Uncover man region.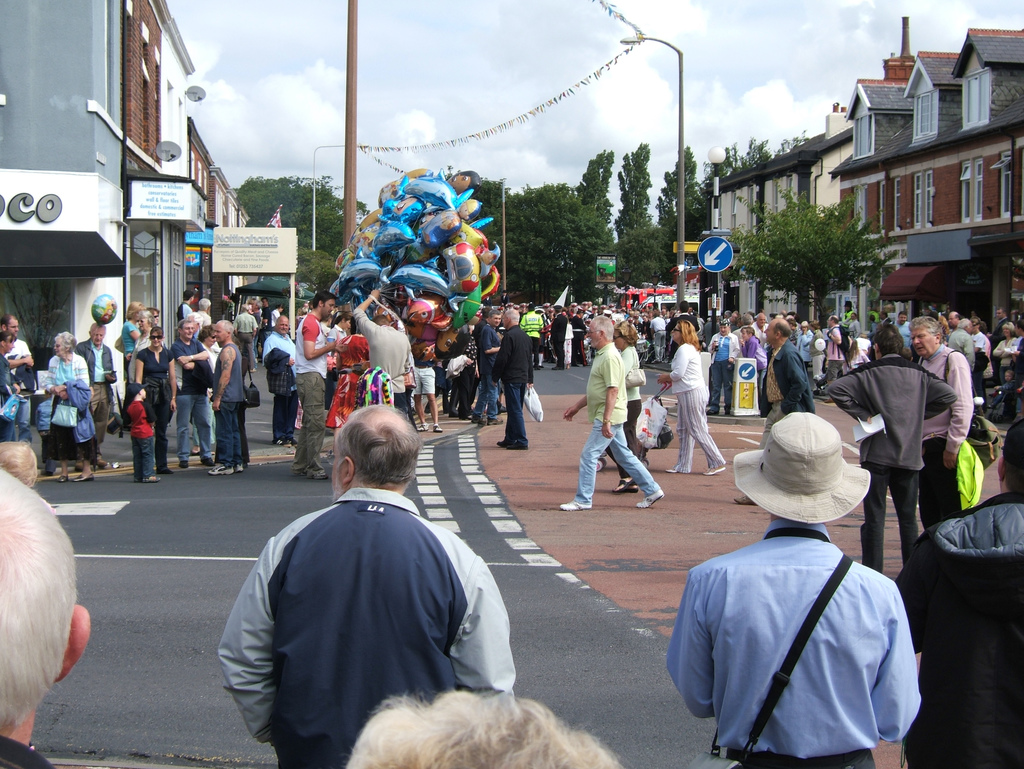
Uncovered: select_region(207, 400, 518, 758).
